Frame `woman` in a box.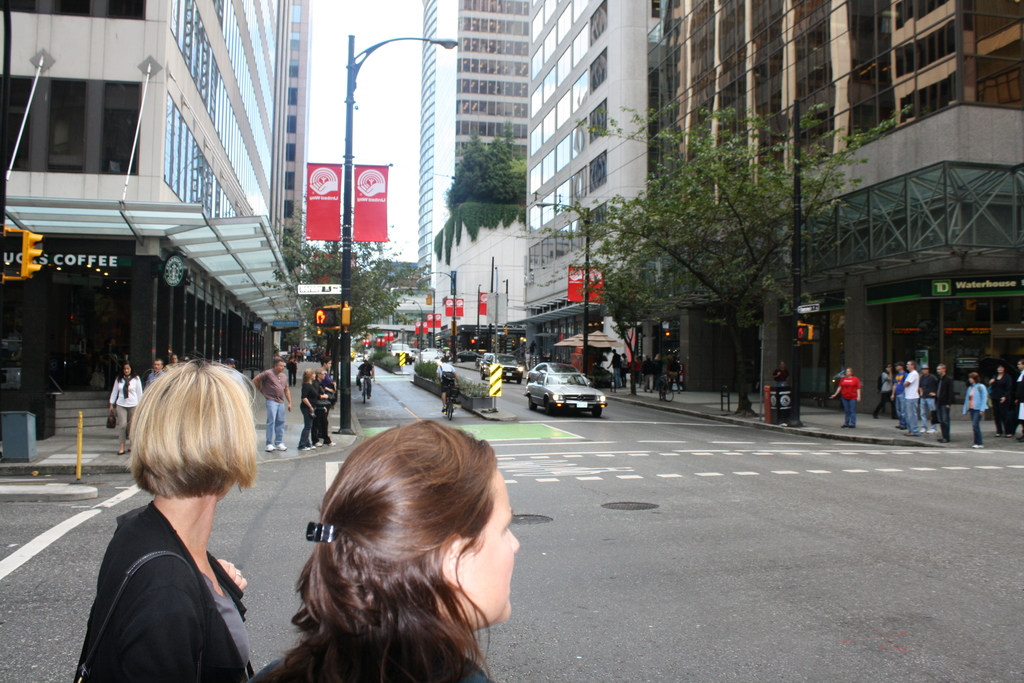
left=294, top=368, right=318, bottom=448.
